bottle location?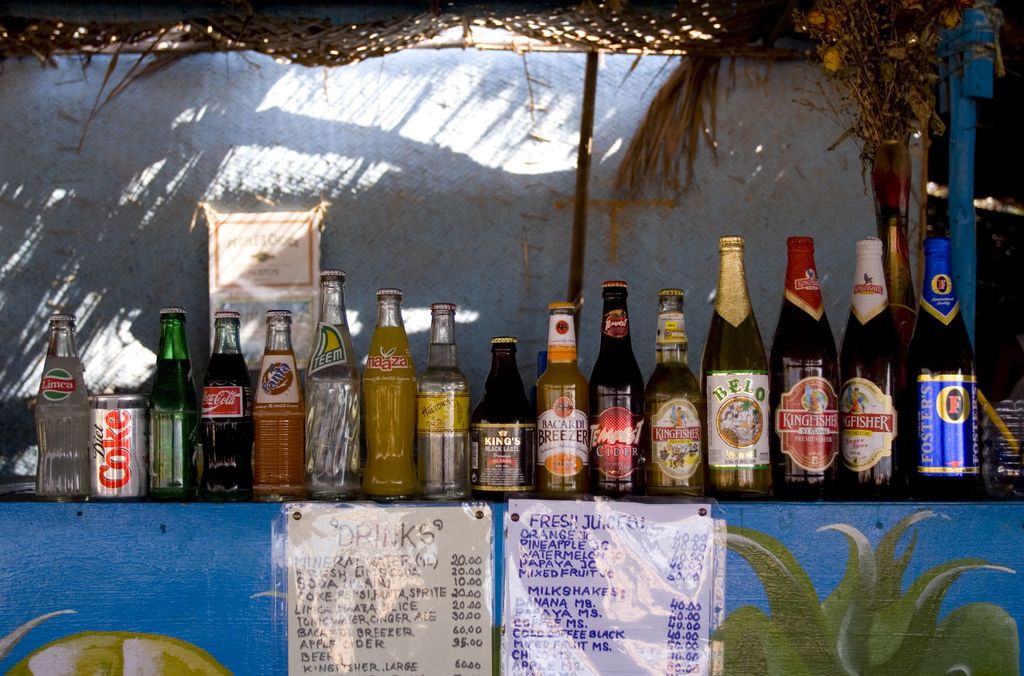
region(31, 316, 86, 505)
